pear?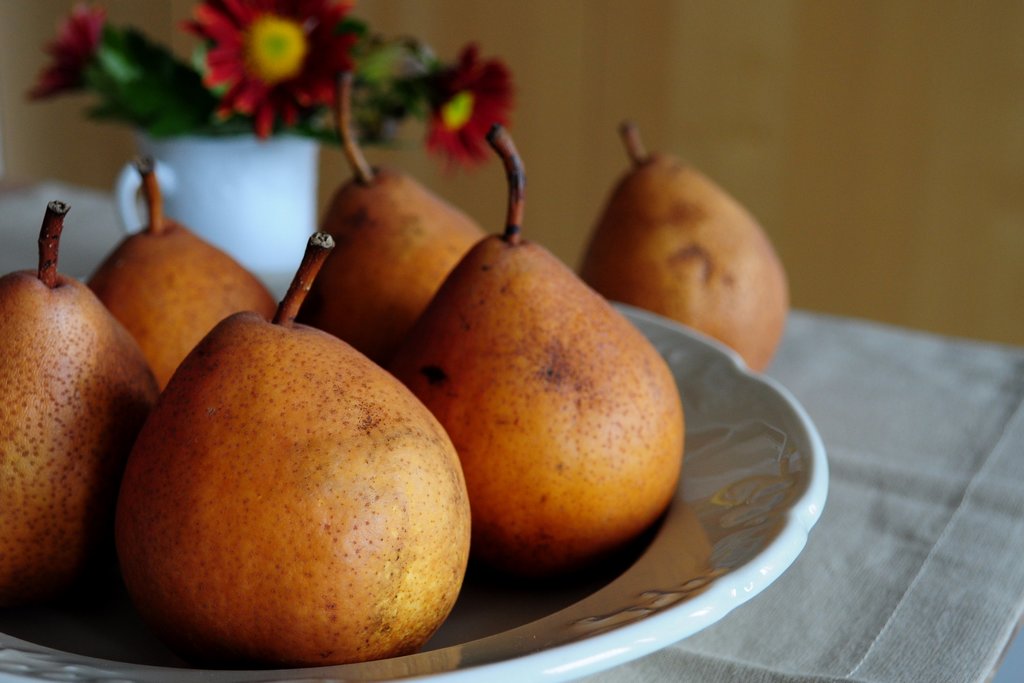
locate(82, 226, 287, 390)
